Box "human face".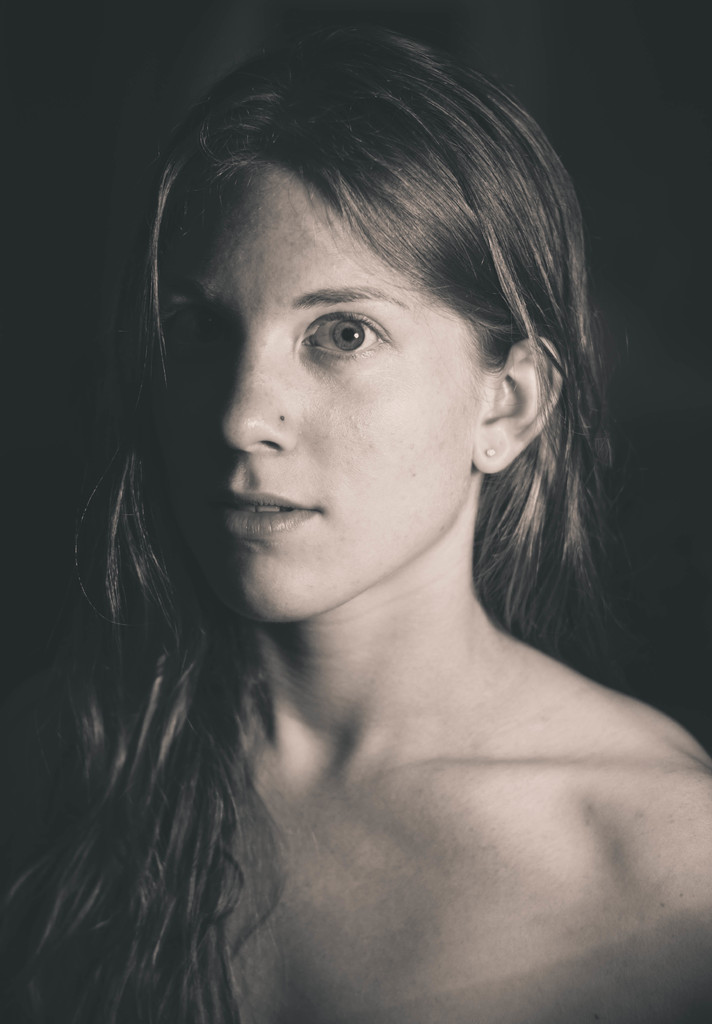
pyautogui.locateOnScreen(166, 166, 481, 620).
